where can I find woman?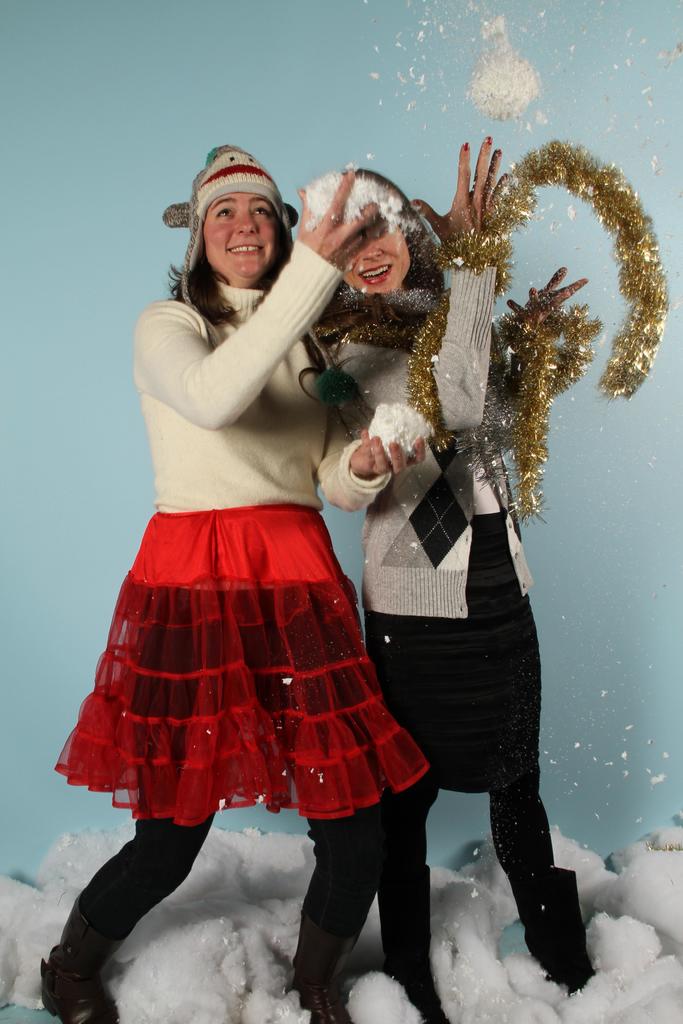
You can find it at <region>36, 137, 430, 1023</region>.
